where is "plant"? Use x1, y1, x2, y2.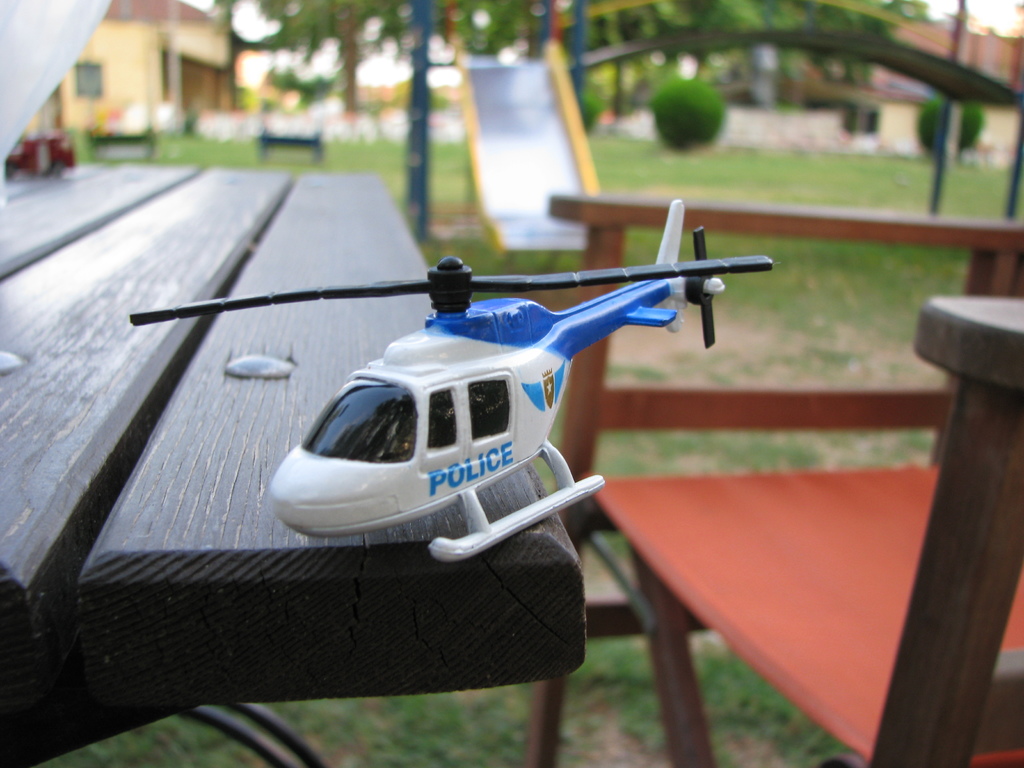
414, 229, 588, 301.
